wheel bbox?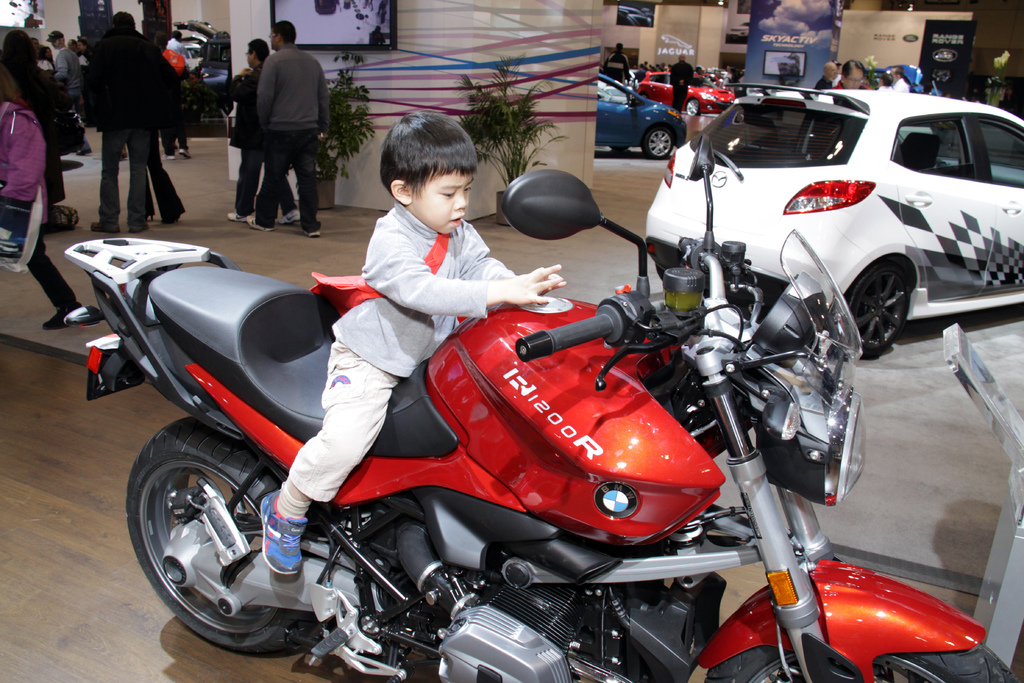
{"x1": 127, "y1": 430, "x2": 299, "y2": 645}
